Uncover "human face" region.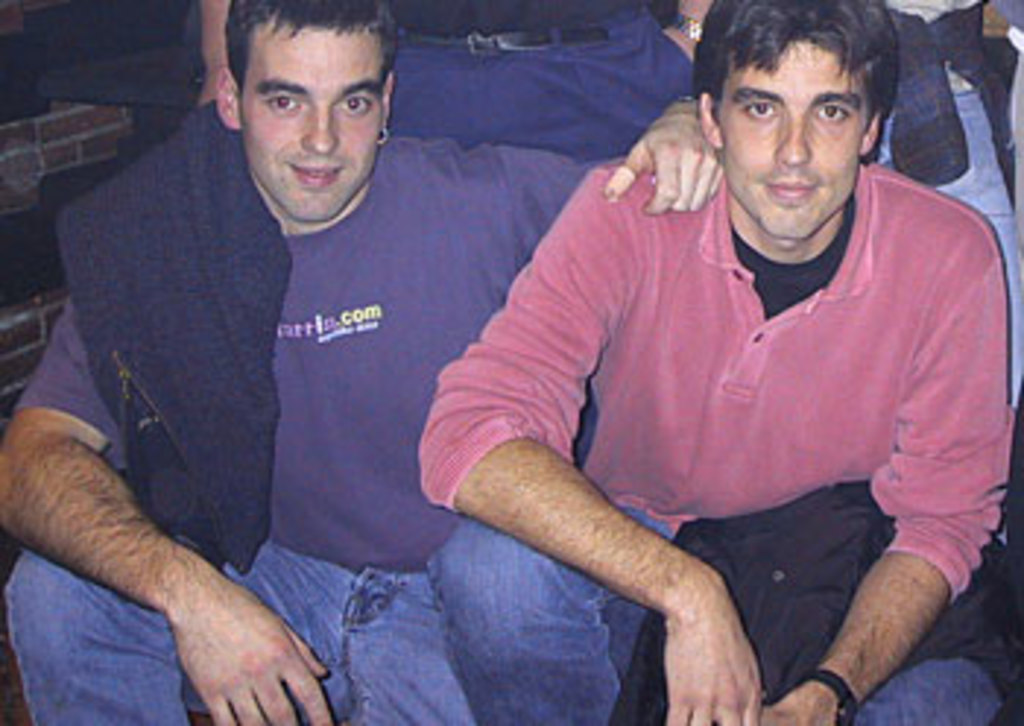
Uncovered: <box>711,44,881,231</box>.
